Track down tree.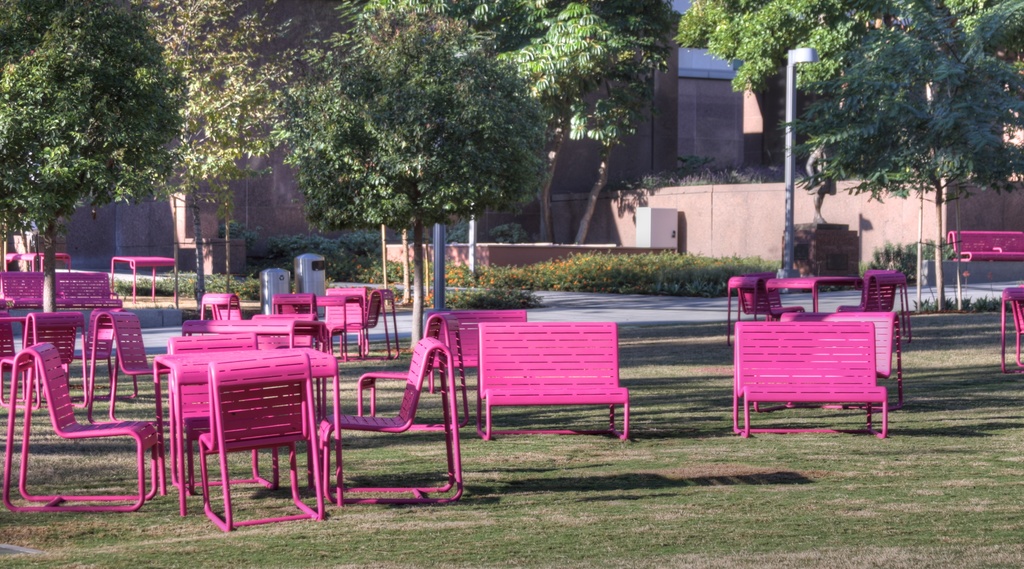
Tracked to [x1=465, y1=0, x2=668, y2=149].
